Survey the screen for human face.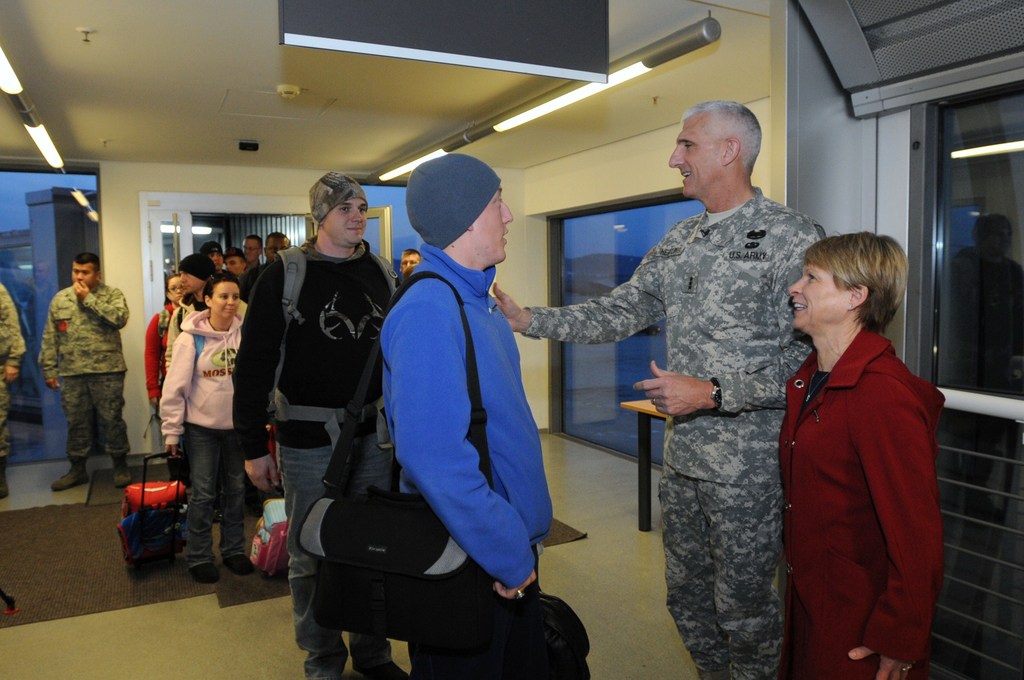
Survey found: bbox=(171, 279, 182, 303).
